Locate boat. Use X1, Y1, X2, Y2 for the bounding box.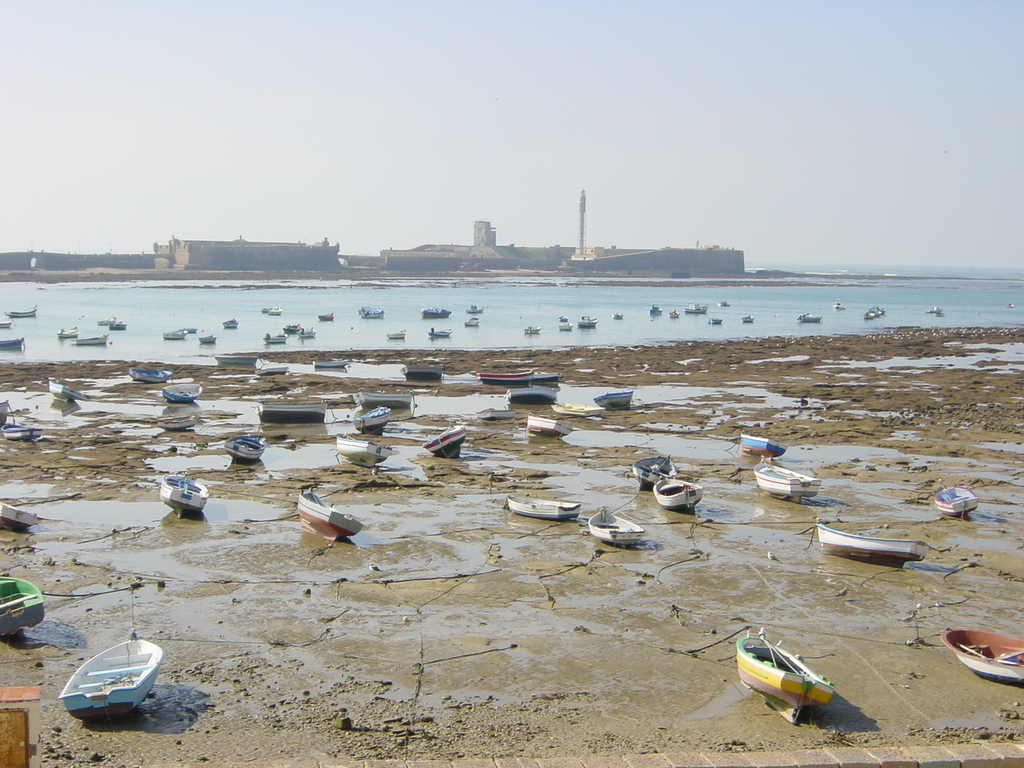
260, 331, 291, 346.
